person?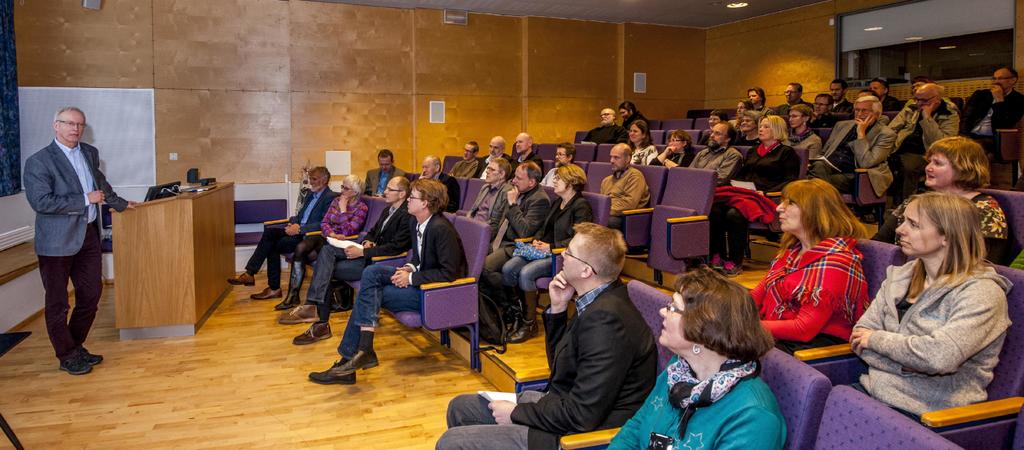
bbox(278, 172, 414, 348)
